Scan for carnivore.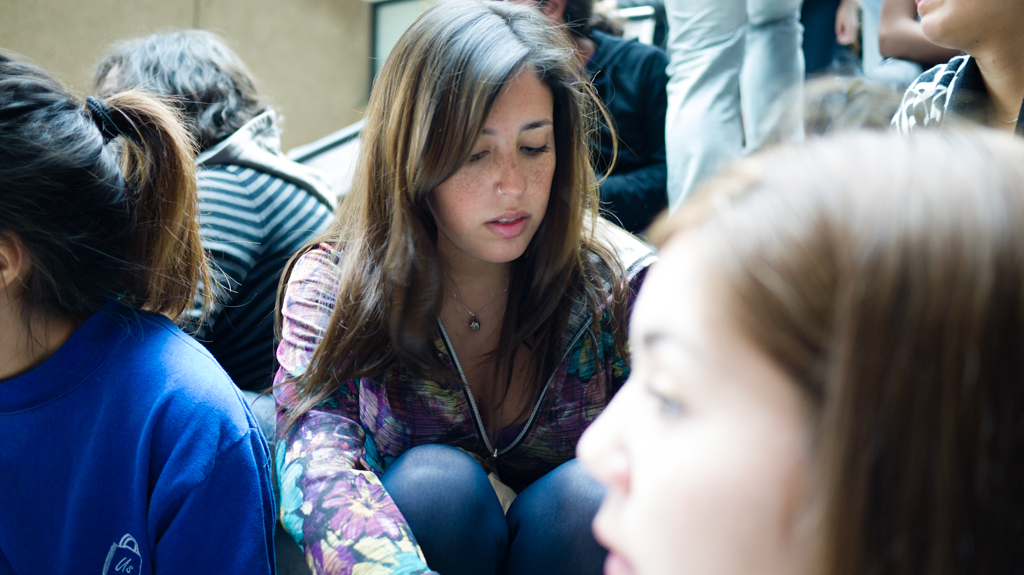
Scan result: <bbox>545, 85, 1023, 574</bbox>.
